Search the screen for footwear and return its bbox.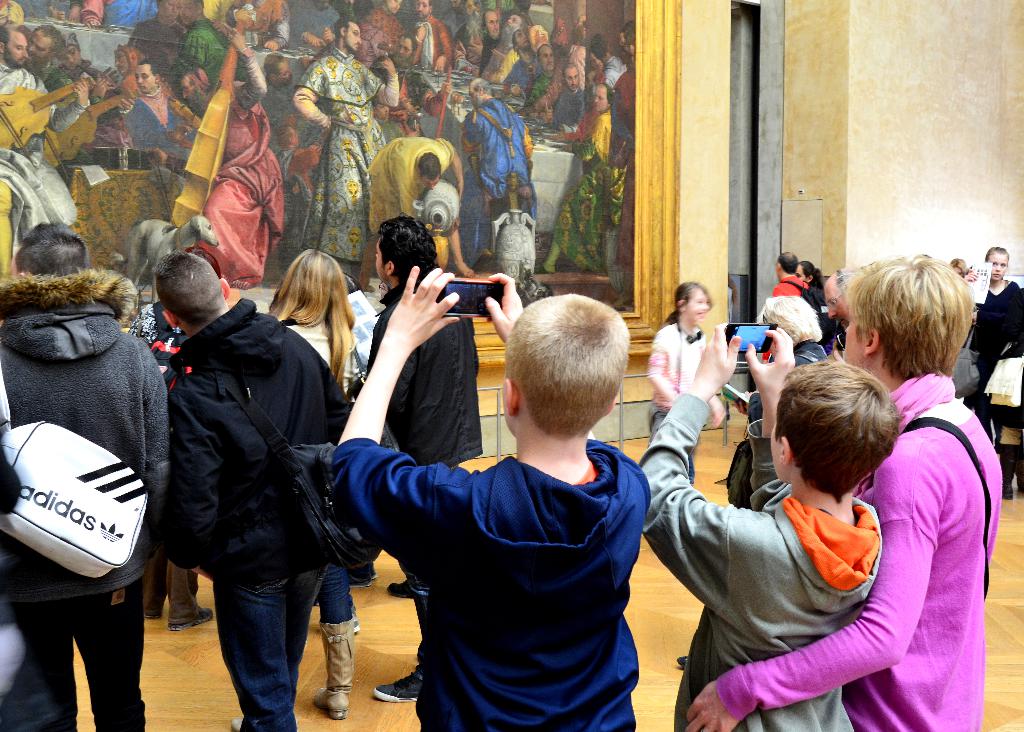
Found: 1001,484,1012,500.
